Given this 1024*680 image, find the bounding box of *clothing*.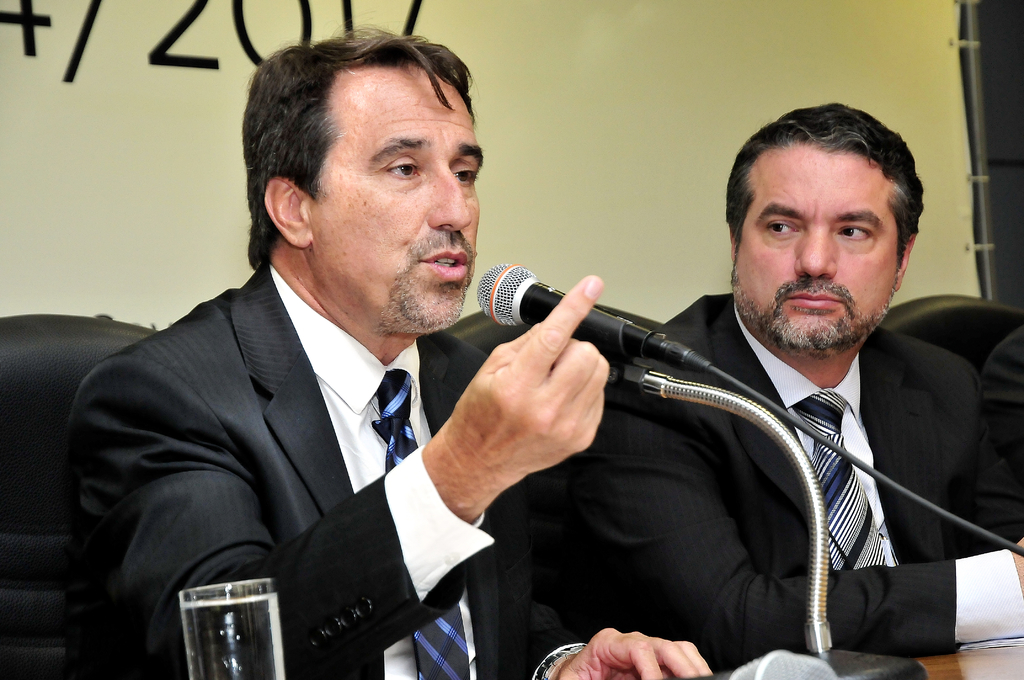
Rect(58, 259, 585, 679).
